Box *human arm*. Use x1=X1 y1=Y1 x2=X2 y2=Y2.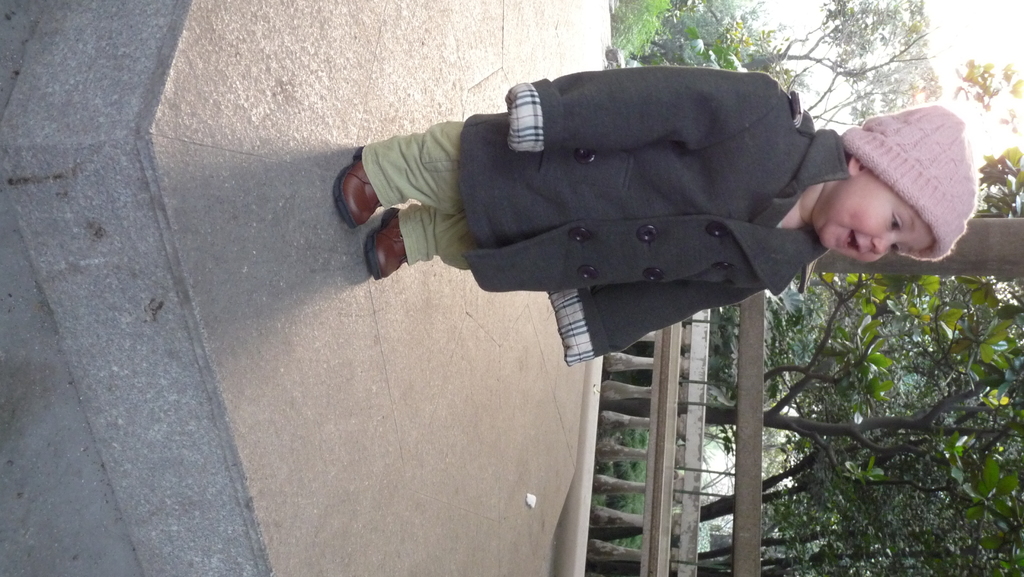
x1=503 y1=62 x2=783 y2=152.
